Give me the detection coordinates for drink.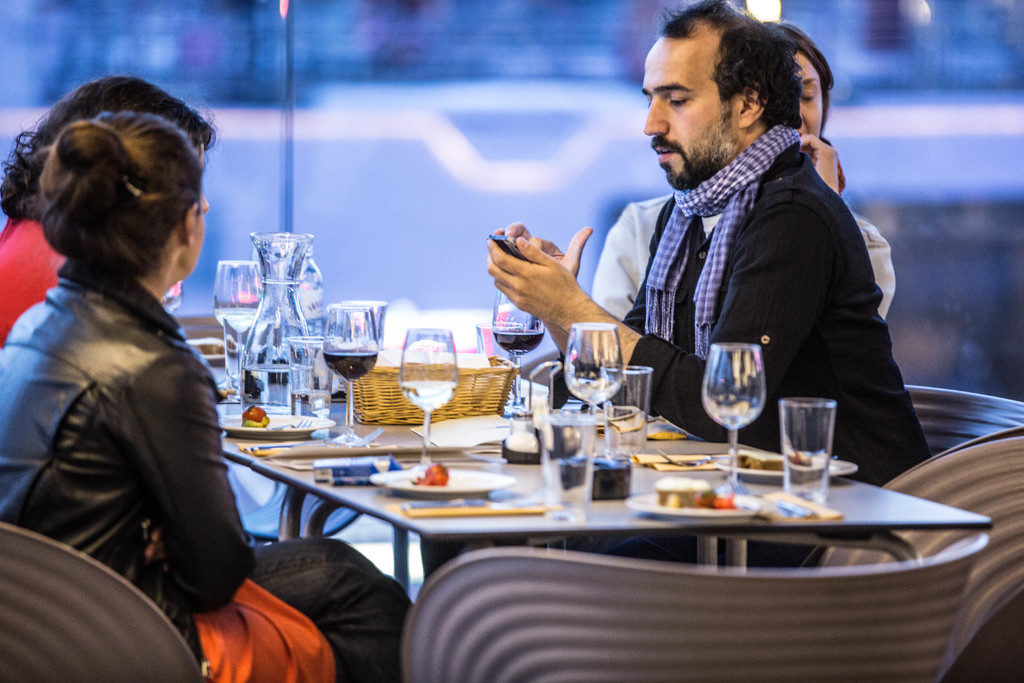
[left=786, top=453, right=831, bottom=507].
